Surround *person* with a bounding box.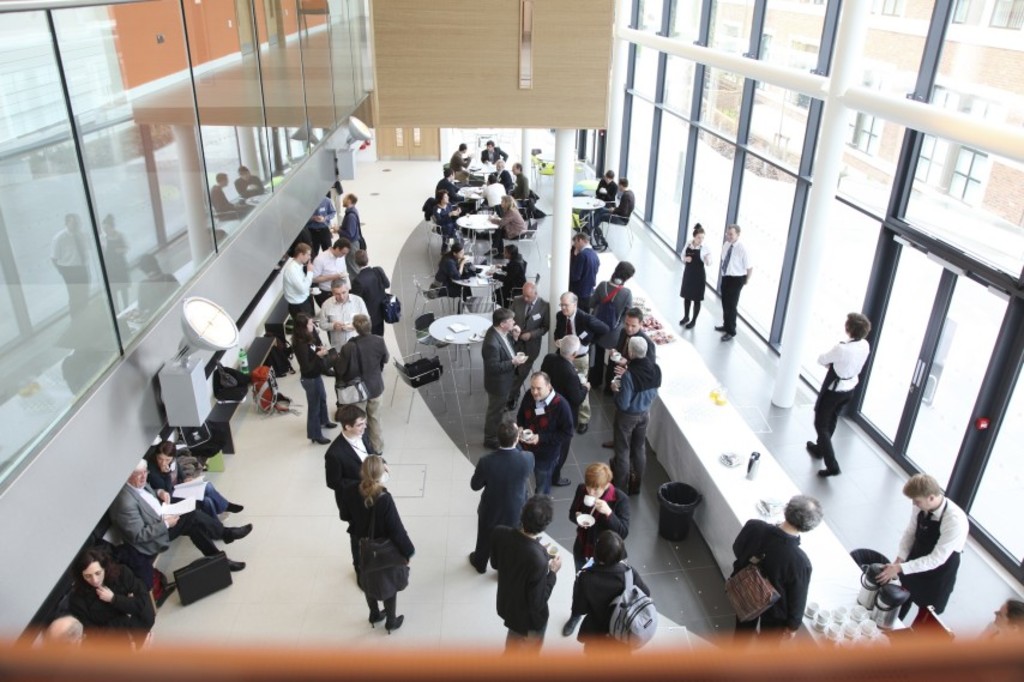
region(295, 310, 338, 451).
